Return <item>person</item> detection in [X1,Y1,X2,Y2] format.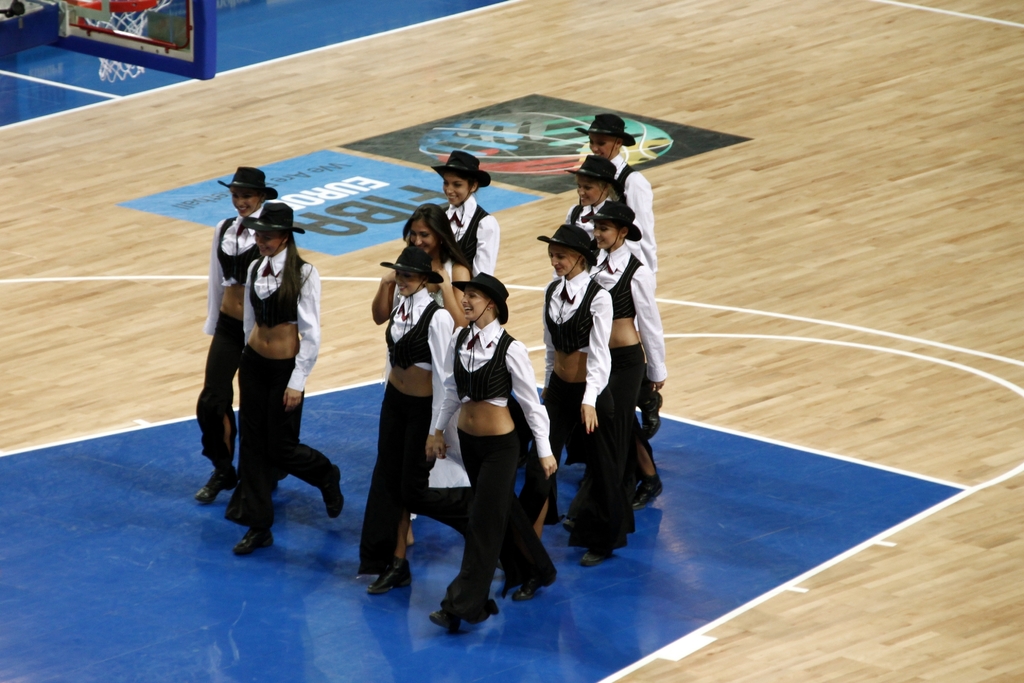
[216,198,350,555].
